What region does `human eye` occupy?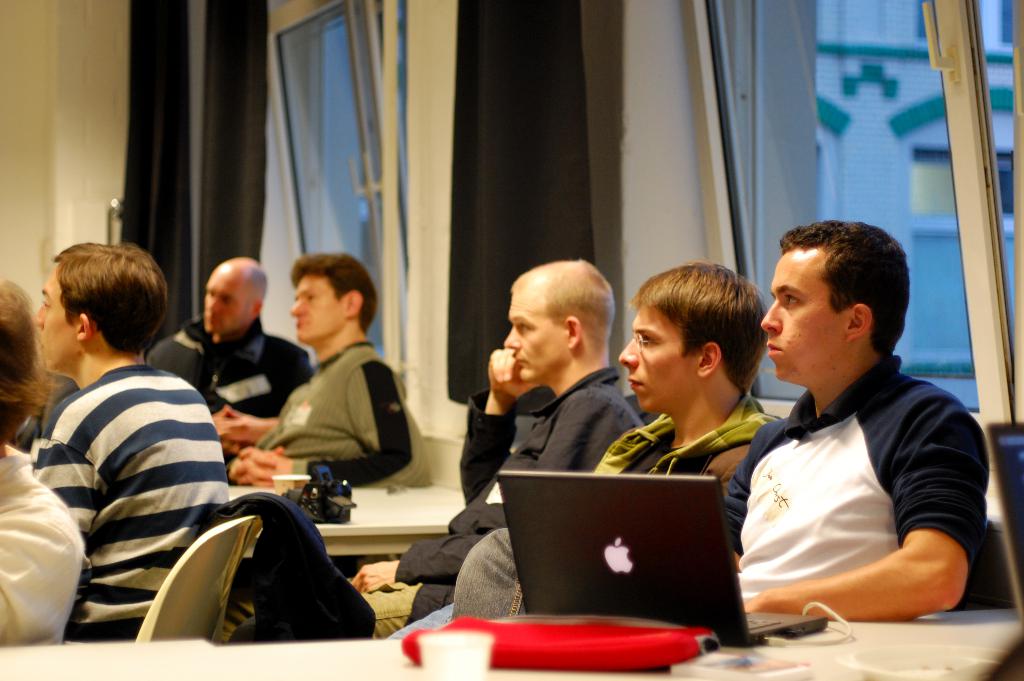
region(638, 332, 653, 347).
